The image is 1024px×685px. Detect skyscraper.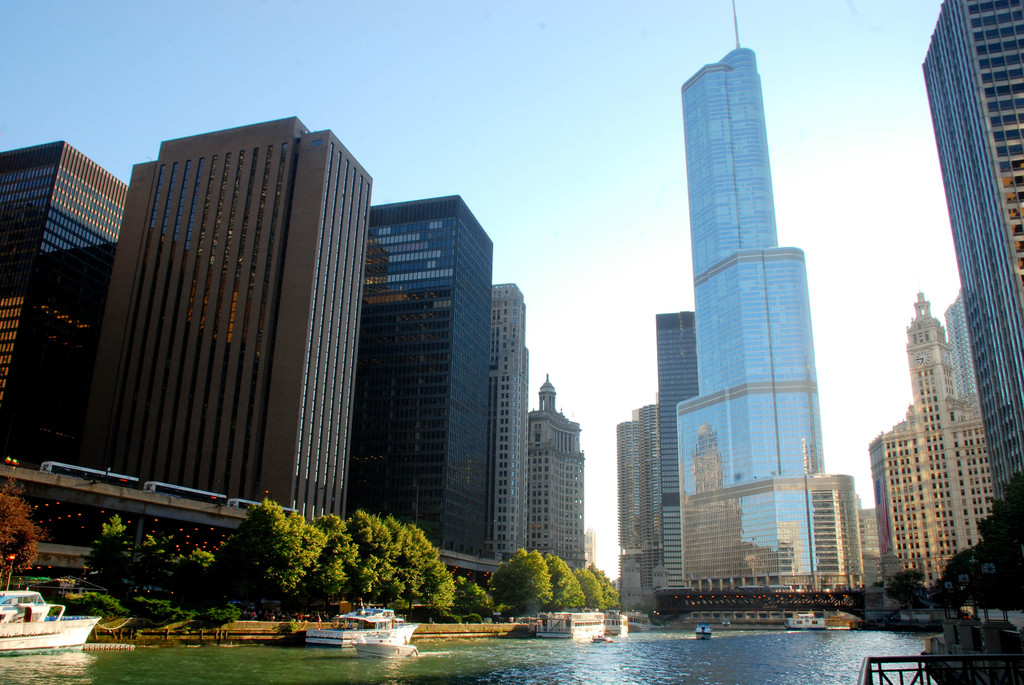
Detection: crop(922, 0, 1023, 512).
